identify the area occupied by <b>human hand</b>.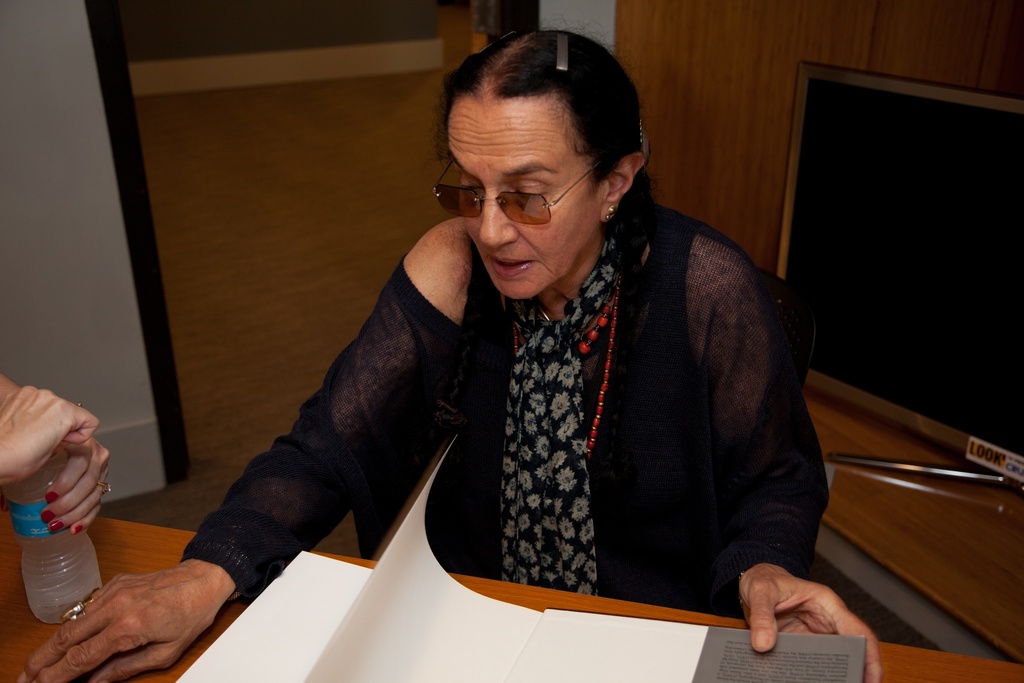
Area: 740,561,885,682.
